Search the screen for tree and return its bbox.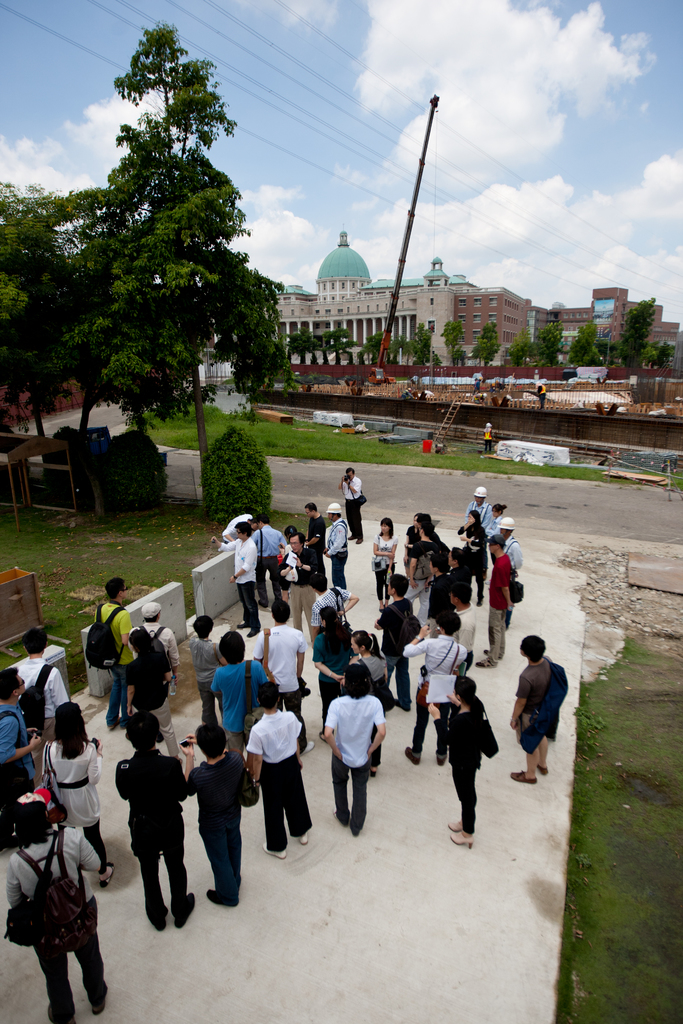
Found: x1=541 y1=302 x2=569 y2=362.
